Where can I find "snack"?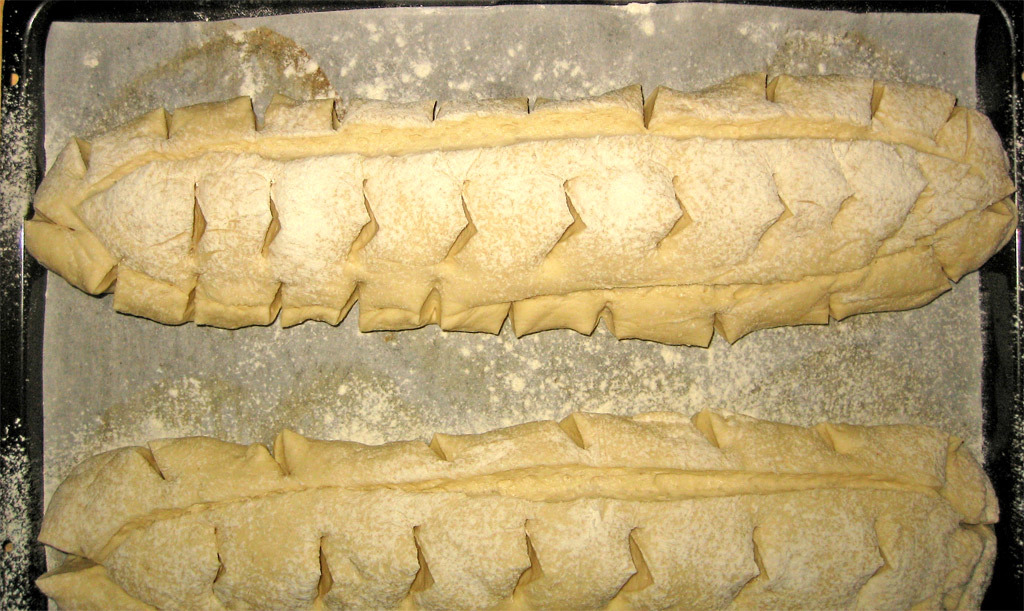
You can find it at <region>12, 54, 1023, 609</region>.
